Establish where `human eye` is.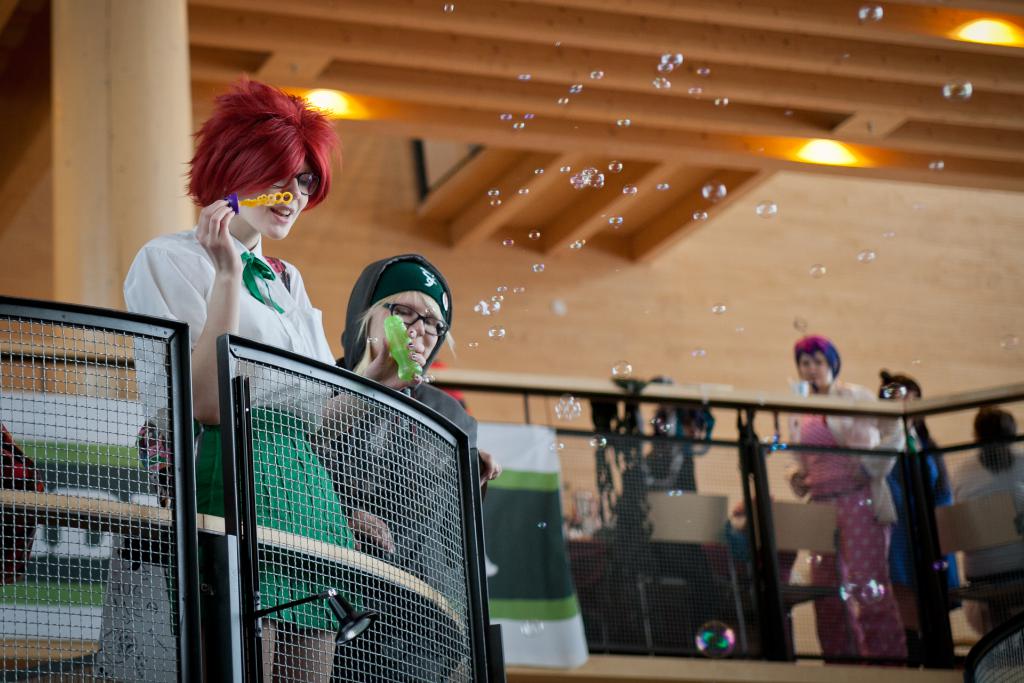
Established at box(295, 179, 308, 188).
